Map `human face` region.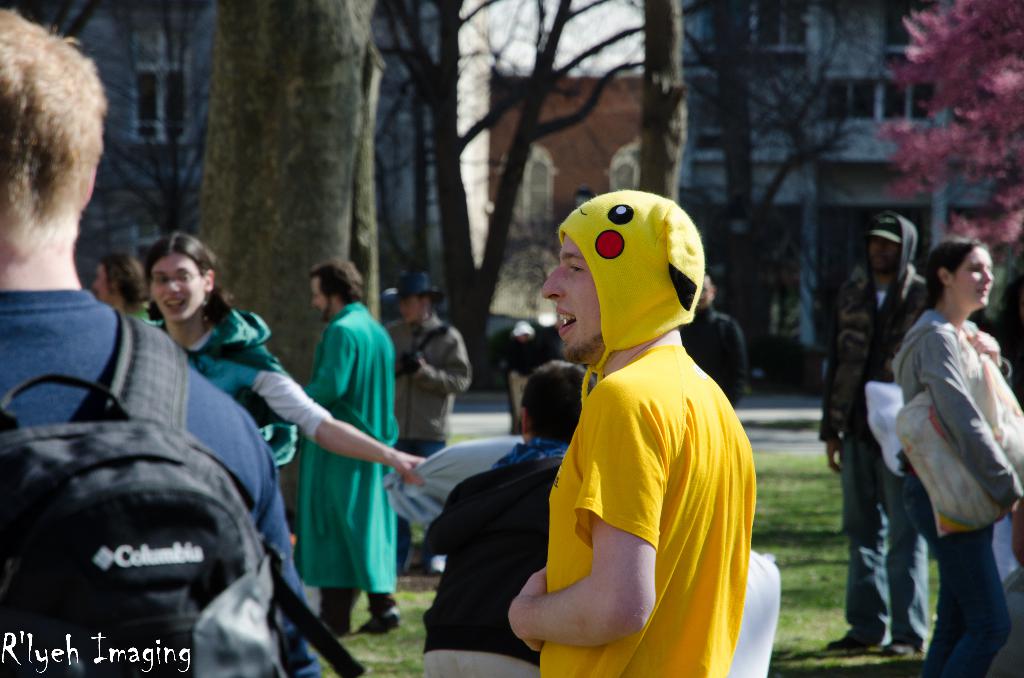
Mapped to [309, 277, 328, 318].
